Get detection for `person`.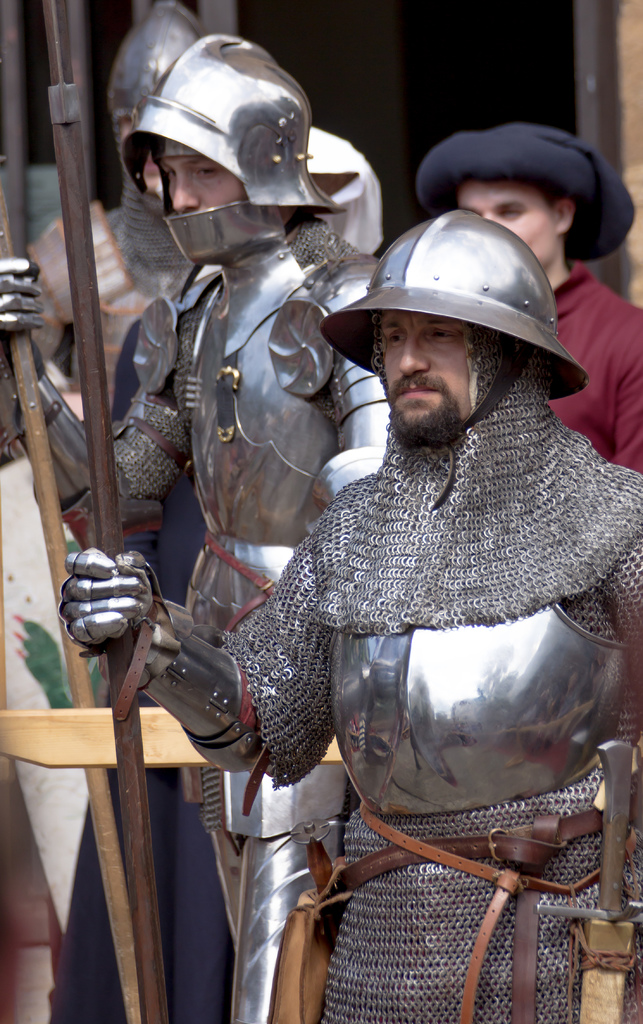
Detection: bbox=[0, 182, 60, 423].
